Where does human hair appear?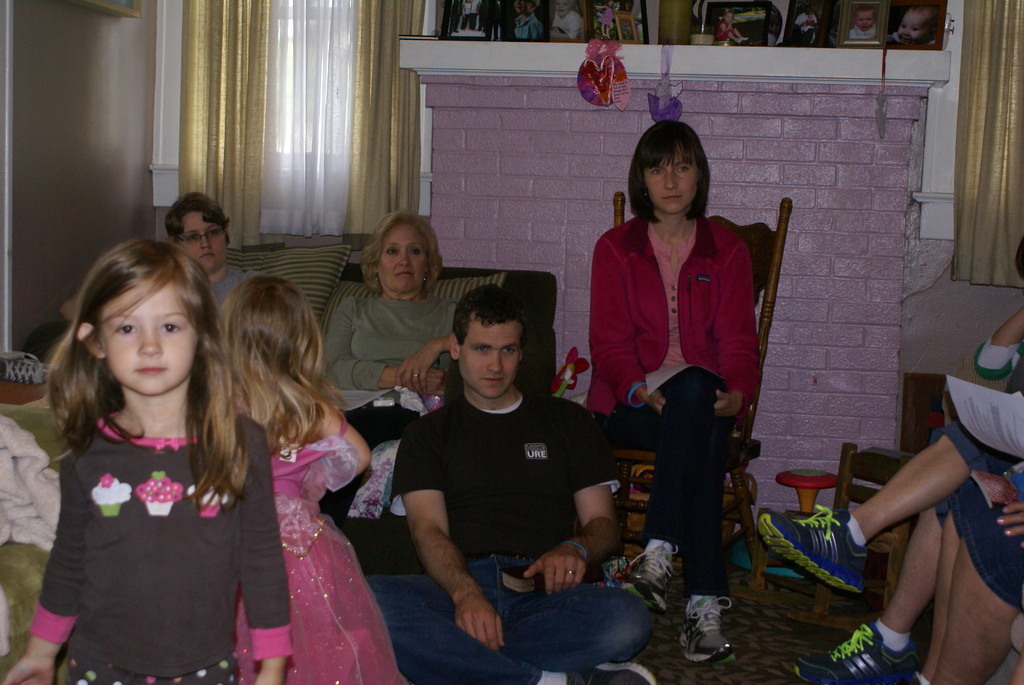
Appears at [908, 5, 942, 33].
